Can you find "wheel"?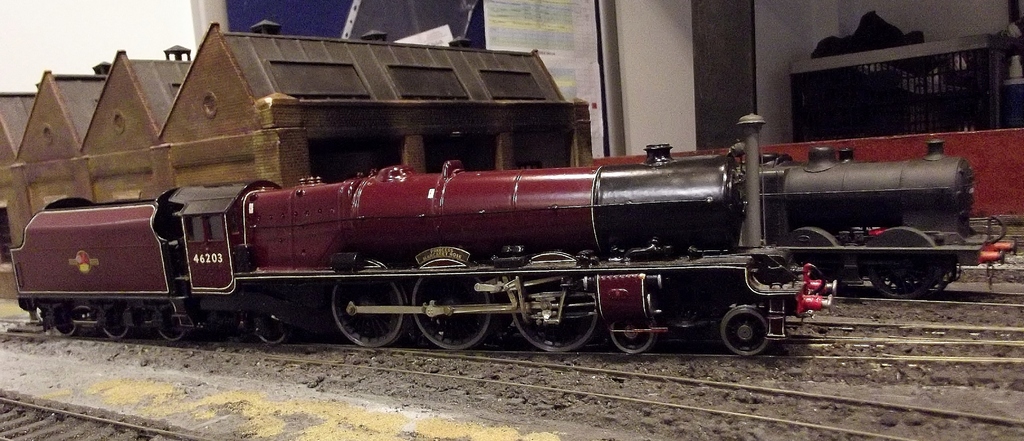
Yes, bounding box: x1=50, y1=317, x2=77, y2=340.
